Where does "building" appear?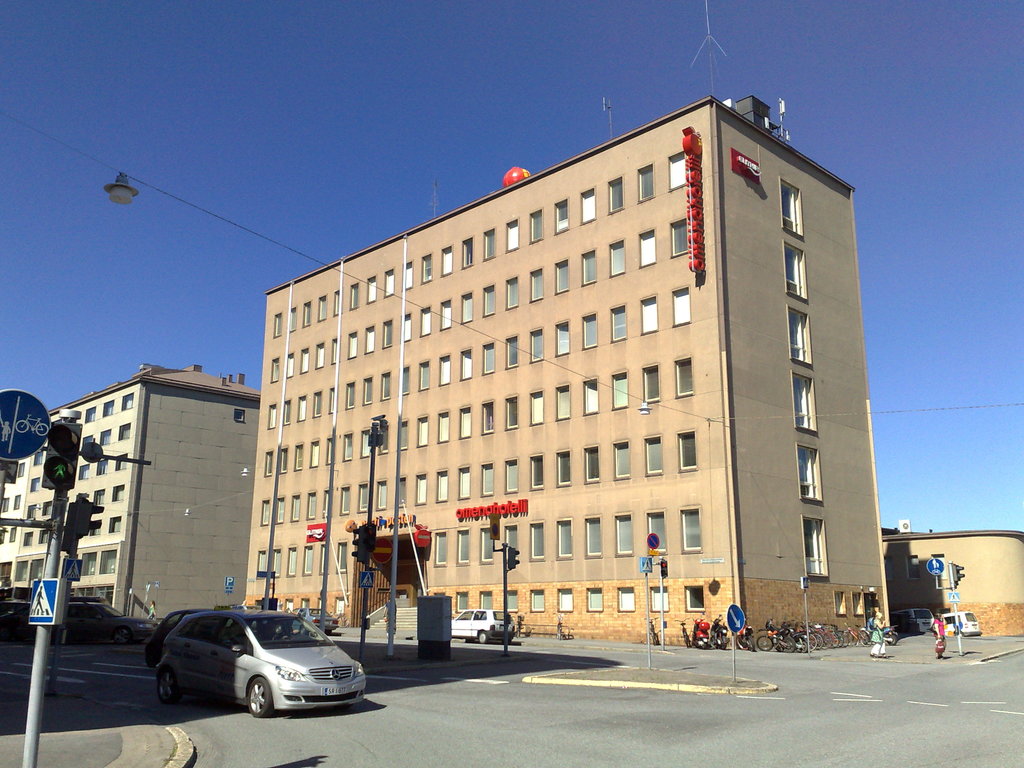
Appears at <bbox>879, 527, 1023, 639</bbox>.
